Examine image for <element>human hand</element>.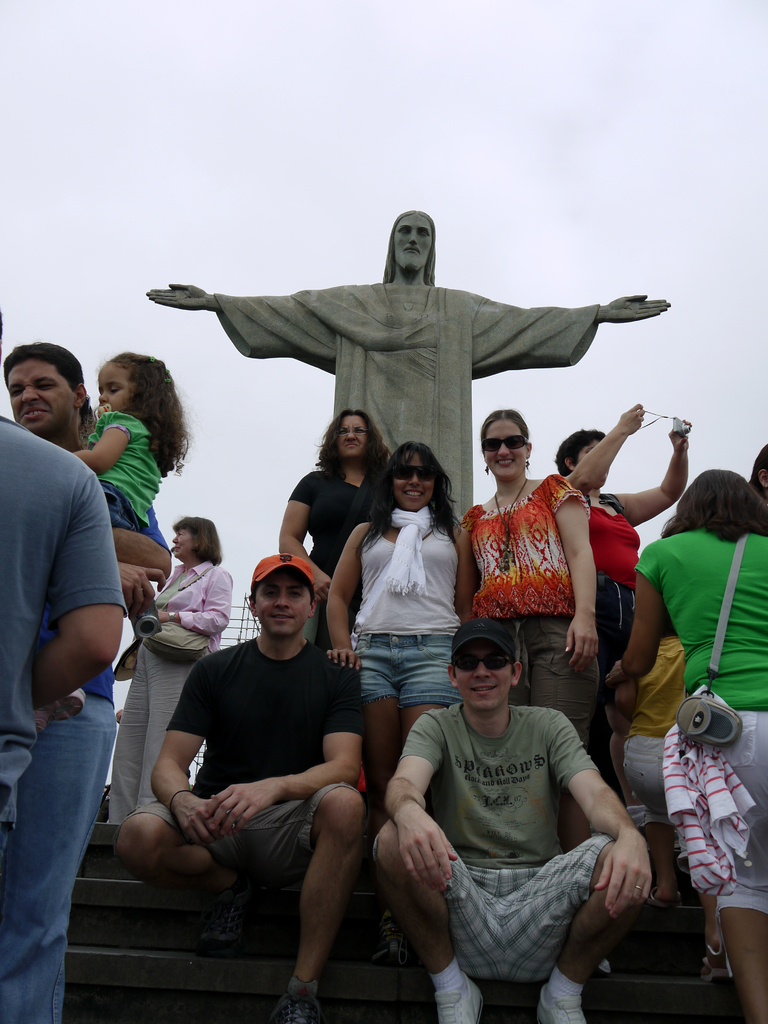
Examination result: box(669, 417, 693, 451).
